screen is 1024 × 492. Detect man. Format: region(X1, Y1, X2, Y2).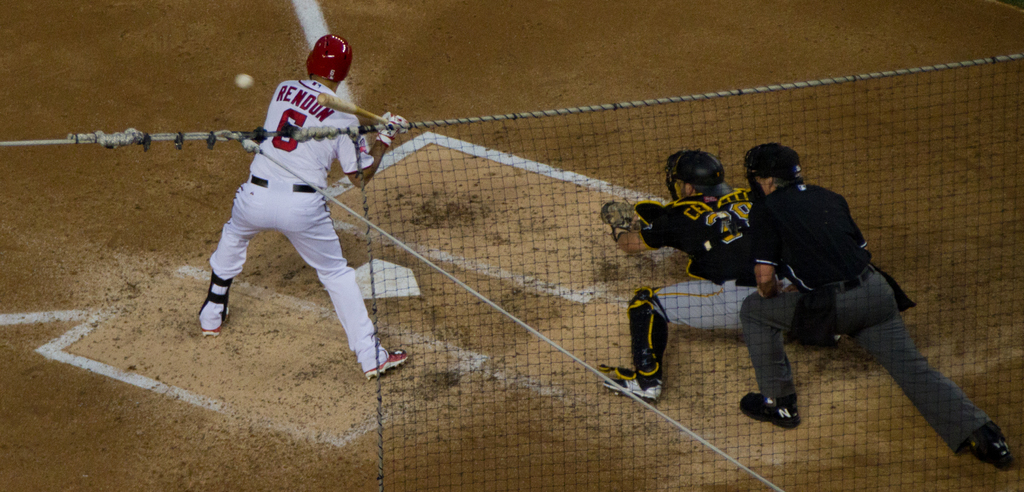
region(601, 150, 841, 400).
